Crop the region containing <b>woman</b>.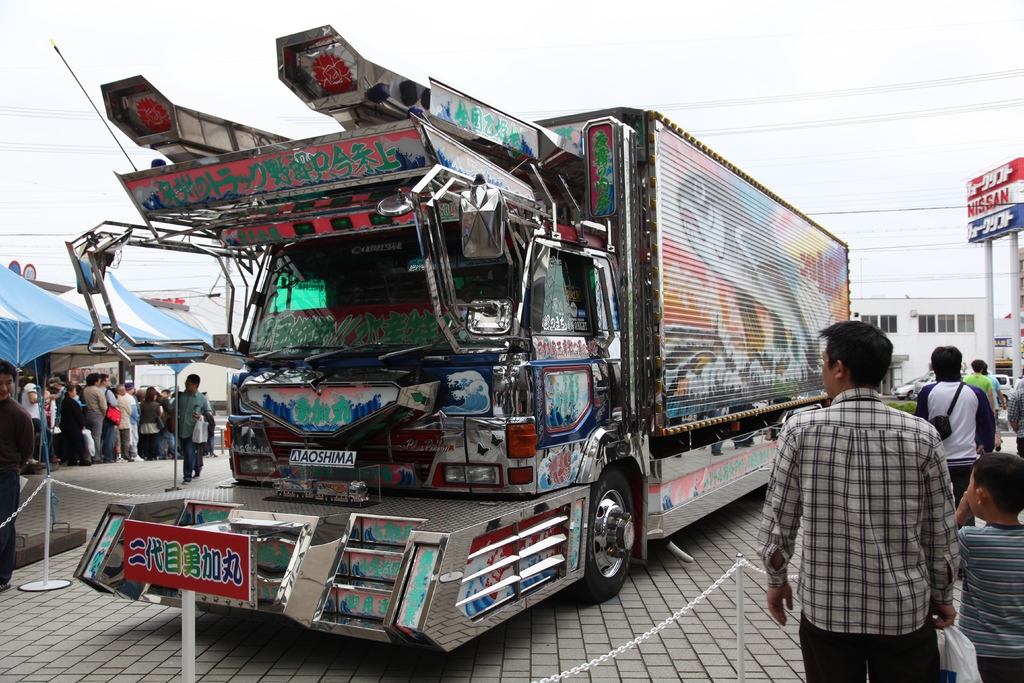
Crop region: rect(138, 391, 163, 464).
